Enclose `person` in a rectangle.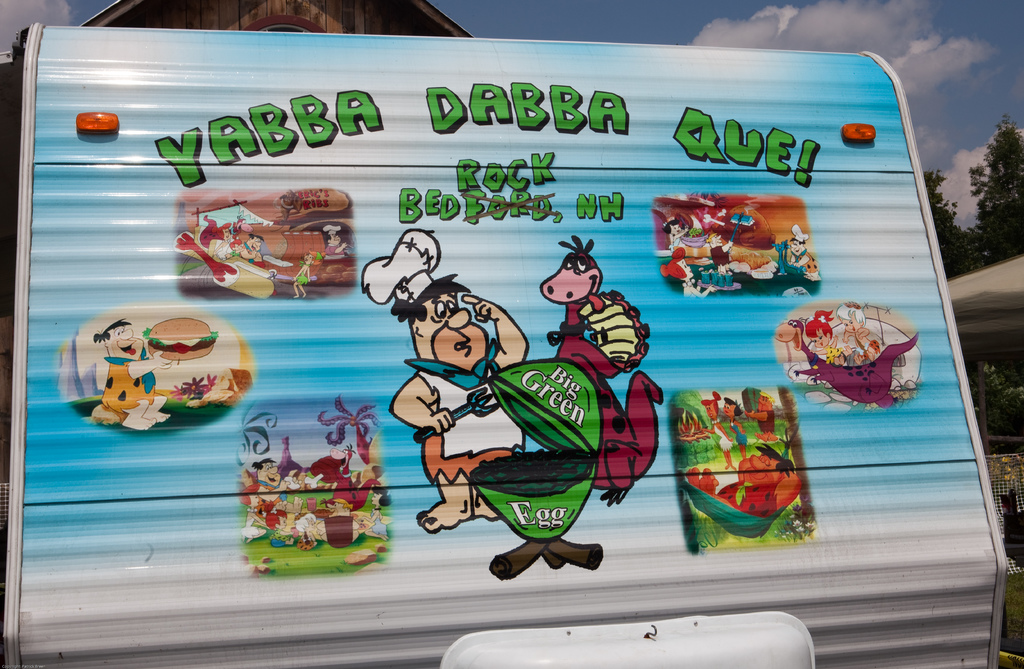
[x1=742, y1=388, x2=778, y2=443].
